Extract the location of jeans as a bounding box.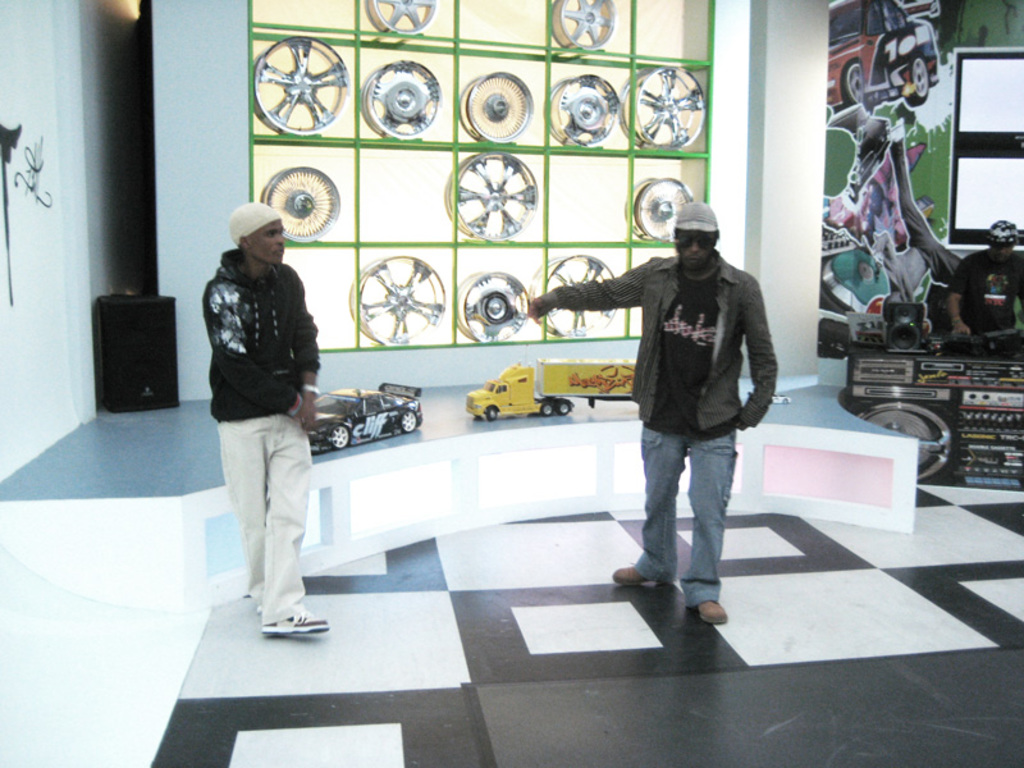
box(618, 410, 750, 620).
